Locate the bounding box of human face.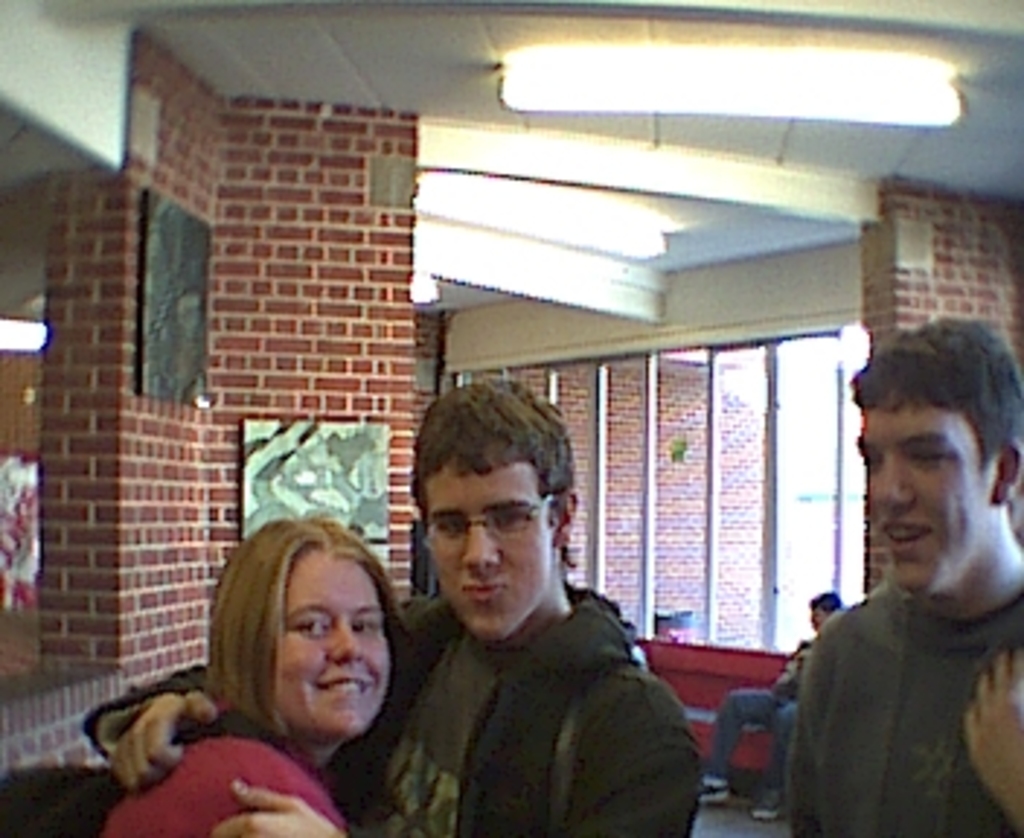
Bounding box: locate(276, 541, 396, 742).
